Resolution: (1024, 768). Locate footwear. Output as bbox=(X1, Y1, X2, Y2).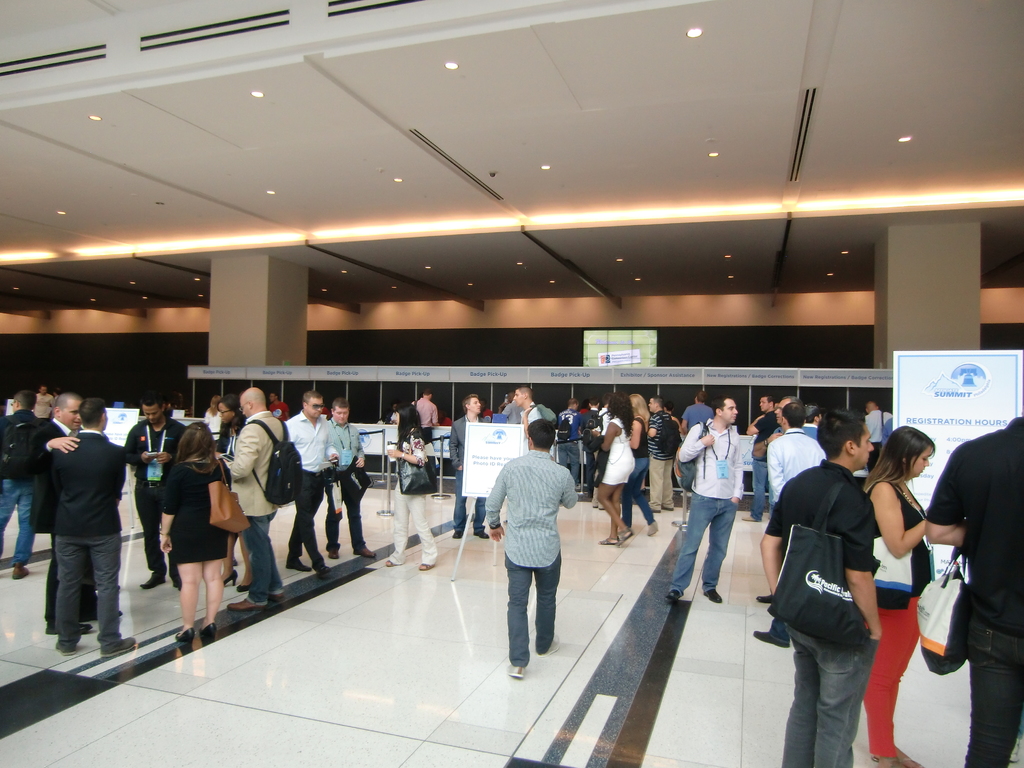
bbox=(203, 623, 215, 636).
